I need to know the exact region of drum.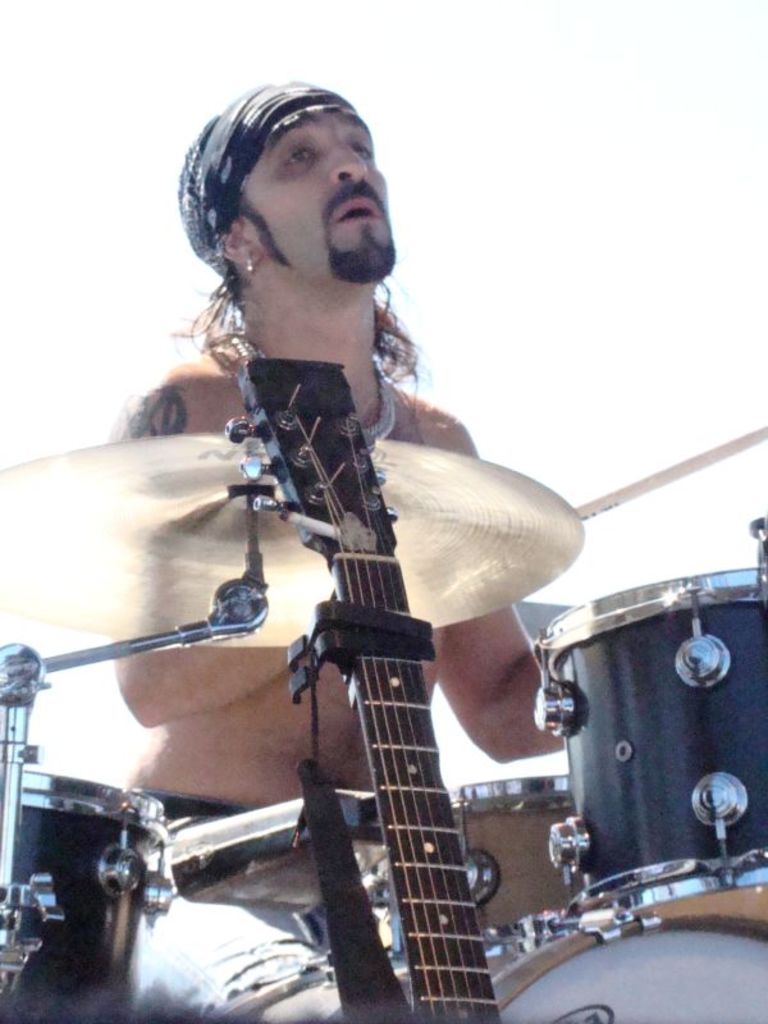
Region: box(448, 771, 582, 928).
